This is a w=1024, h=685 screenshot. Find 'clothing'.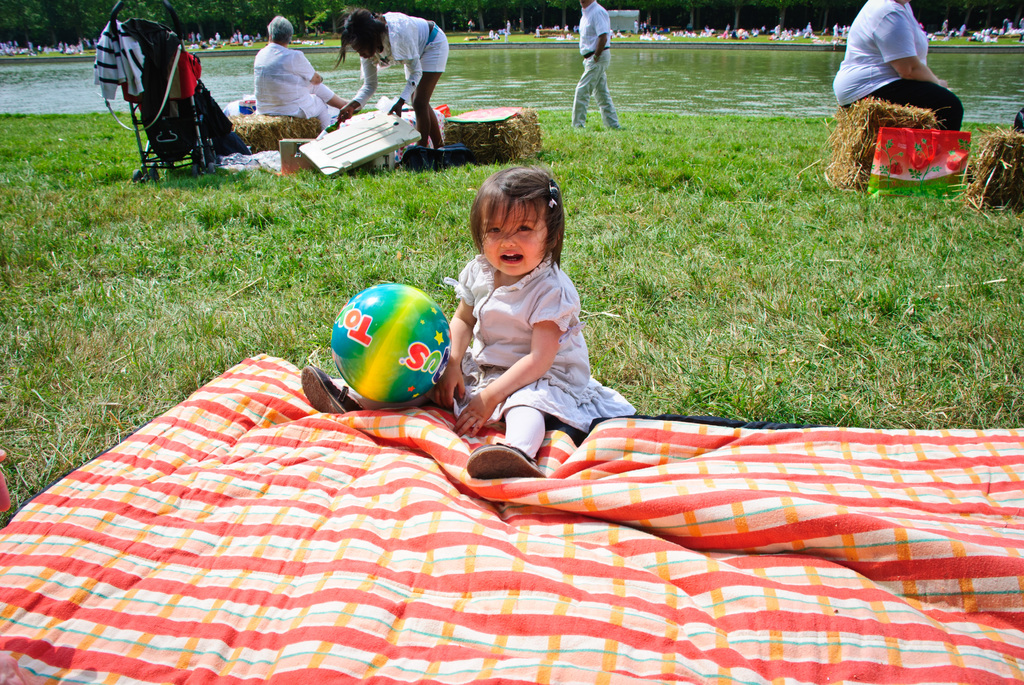
Bounding box: [442,254,639,437].
